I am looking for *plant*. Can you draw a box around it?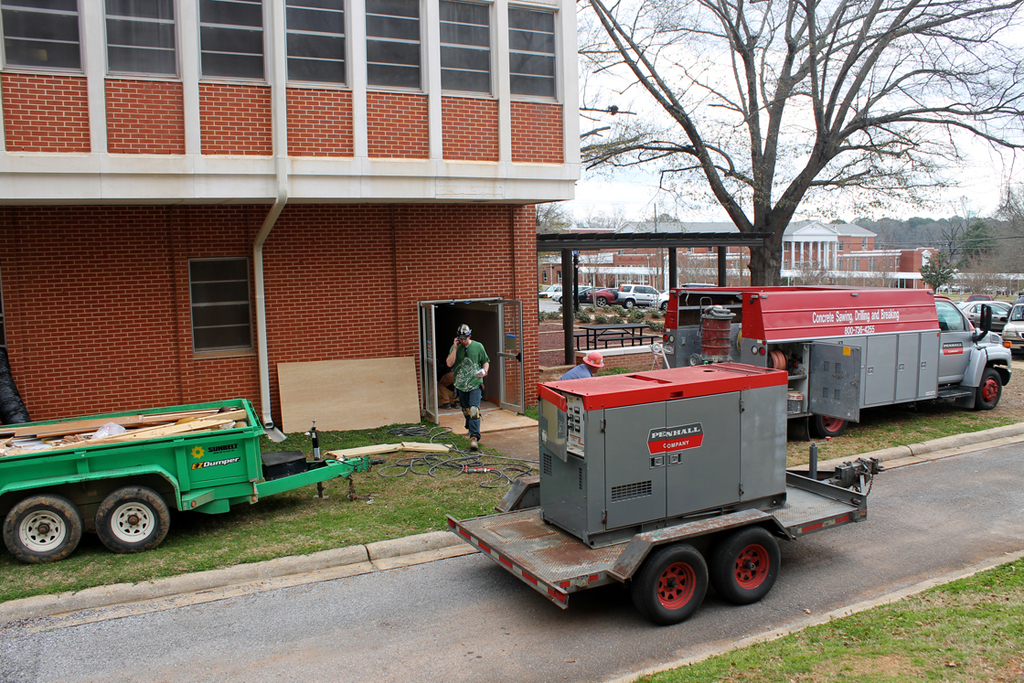
Sure, the bounding box is pyautogui.locateOnScreen(783, 336, 1021, 464).
